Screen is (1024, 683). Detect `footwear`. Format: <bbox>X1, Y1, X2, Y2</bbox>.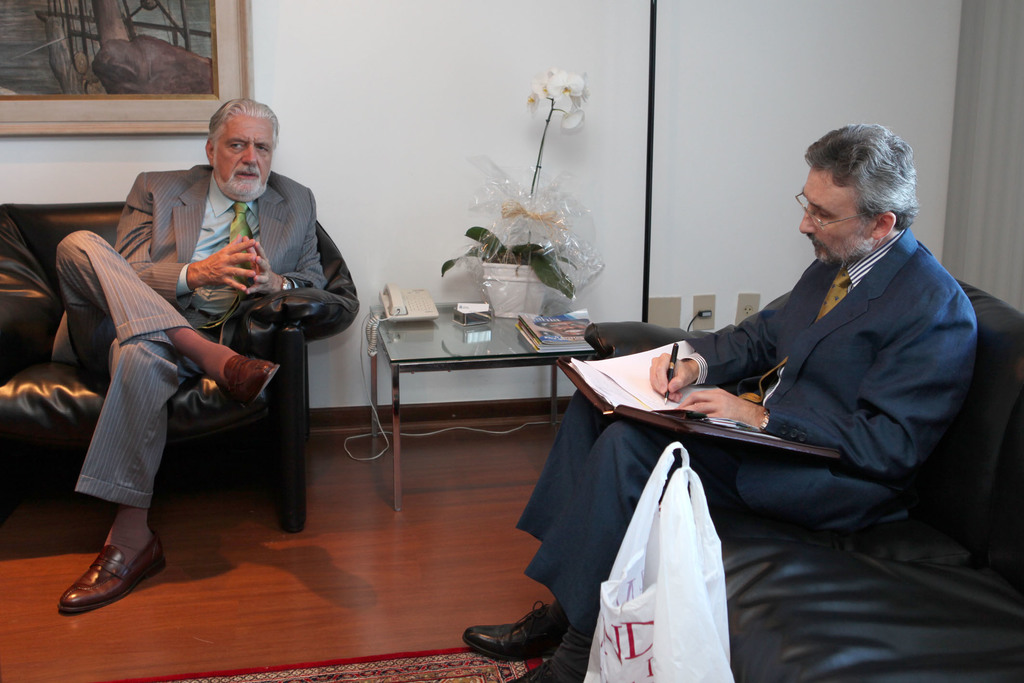
<bbox>511, 667, 573, 682</bbox>.
